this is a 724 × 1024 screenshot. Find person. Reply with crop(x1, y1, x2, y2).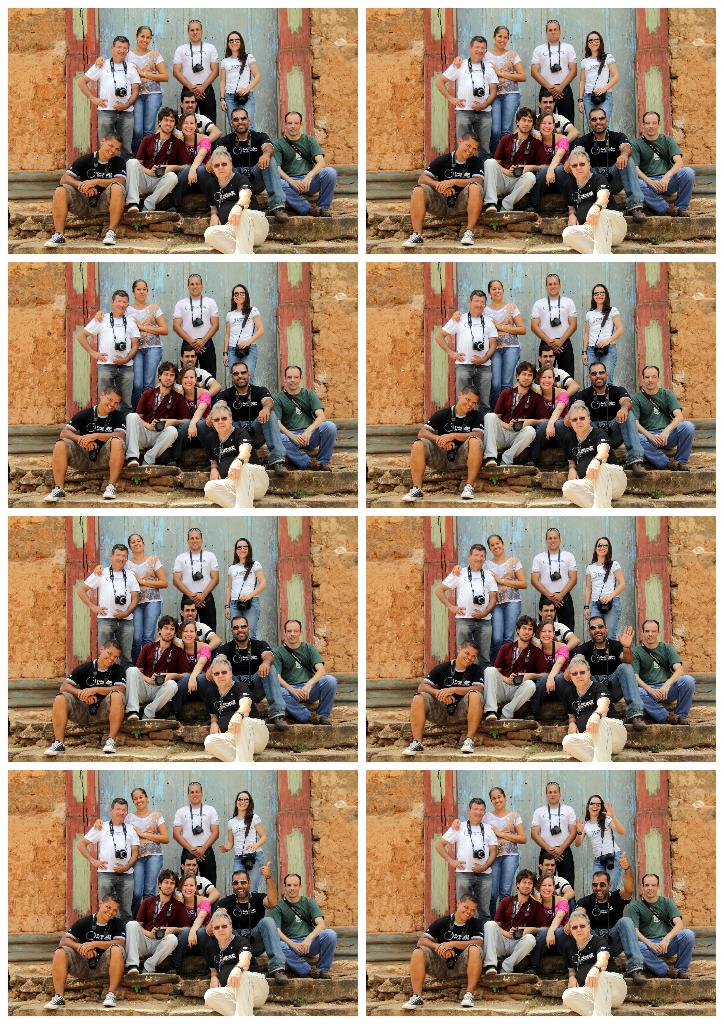
crop(572, 362, 647, 476).
